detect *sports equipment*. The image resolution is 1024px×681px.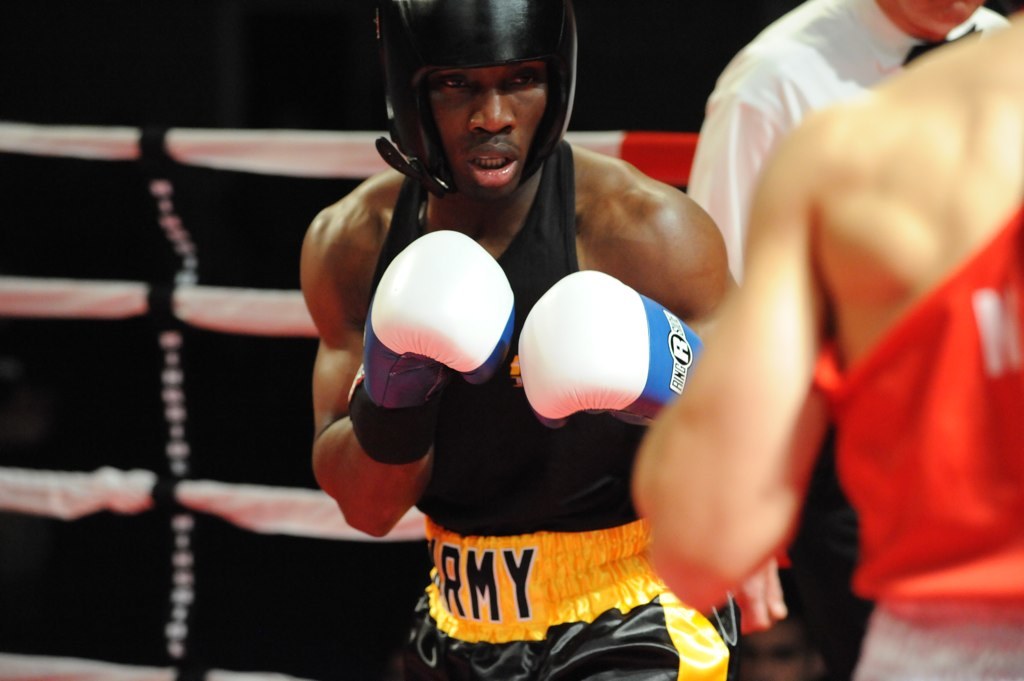
(x1=517, y1=273, x2=708, y2=426).
